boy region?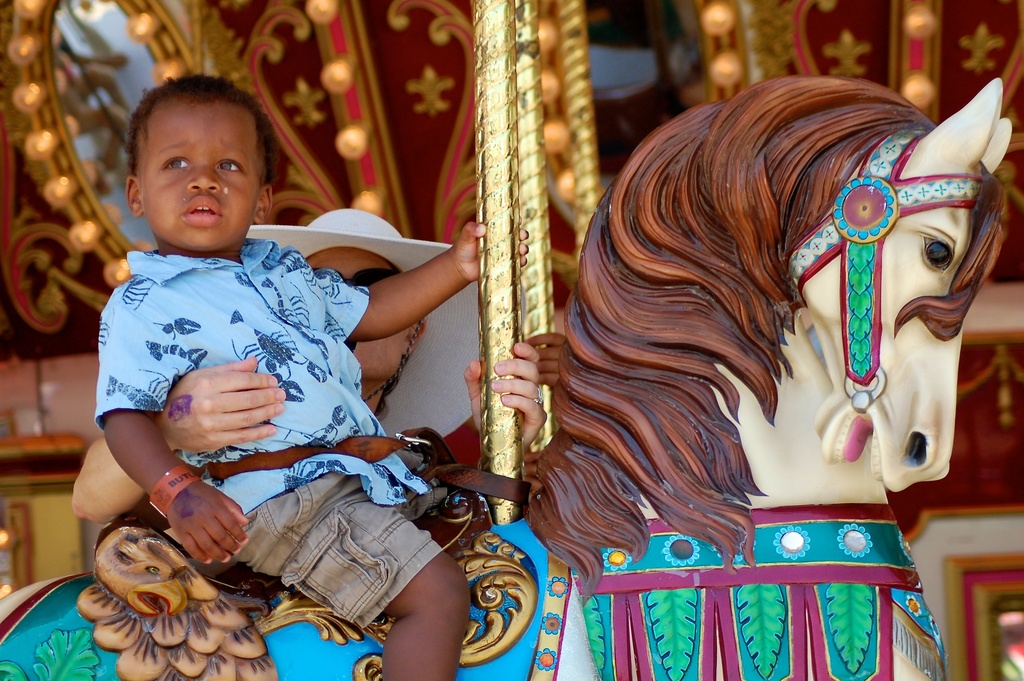
{"left": 143, "top": 47, "right": 518, "bottom": 666}
